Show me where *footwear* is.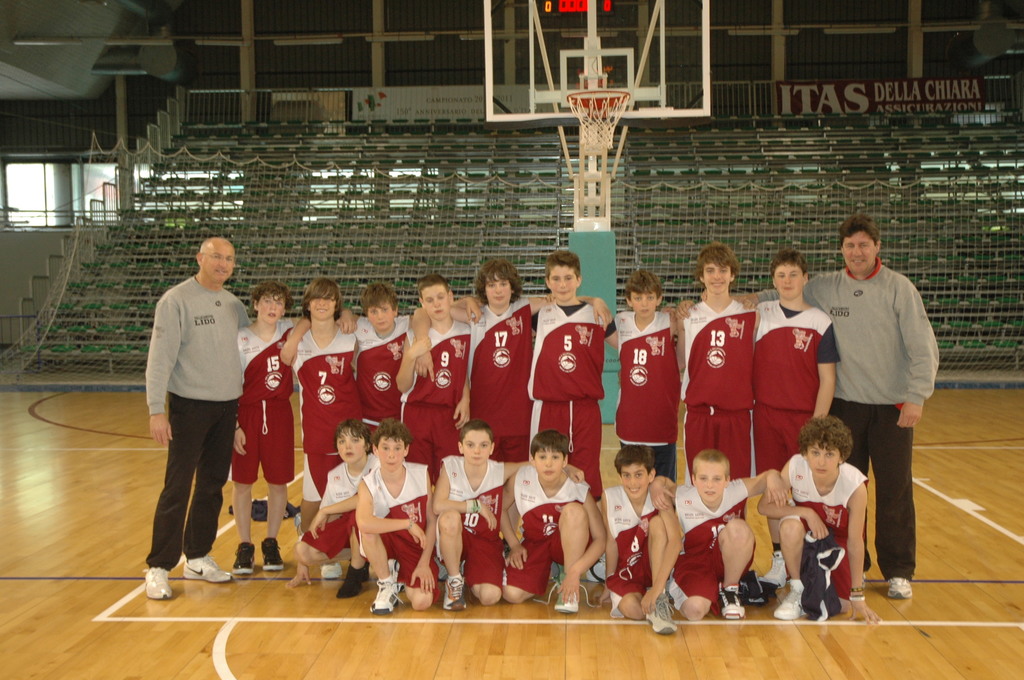
*footwear* is at bbox(328, 565, 372, 599).
